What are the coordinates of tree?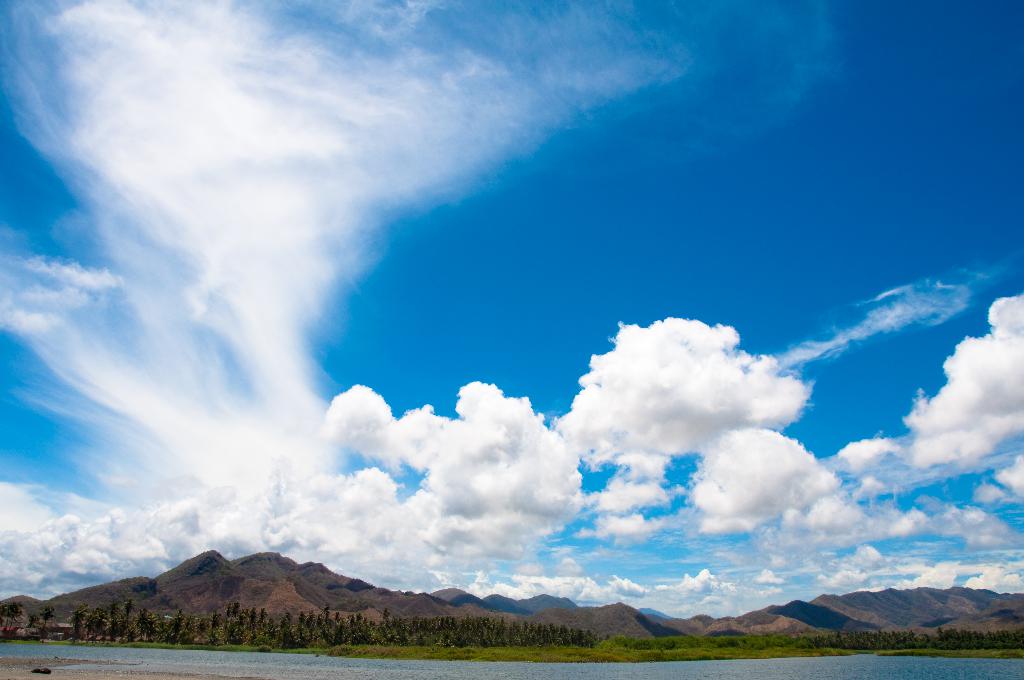
0 601 29 635.
